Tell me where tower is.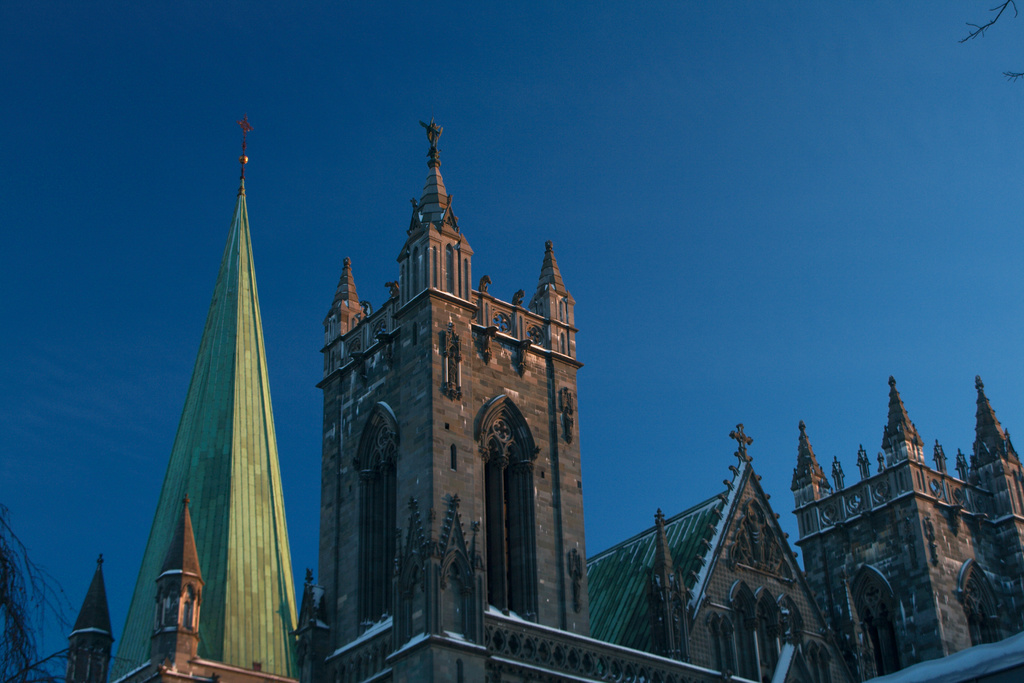
tower is at (289,85,599,654).
